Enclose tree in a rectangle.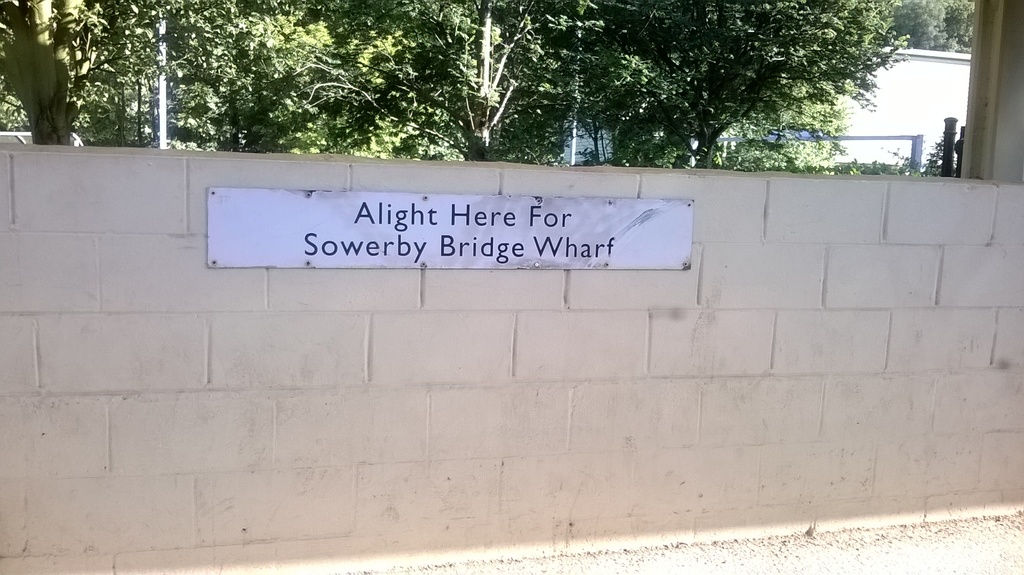
bbox=[0, 0, 905, 159].
